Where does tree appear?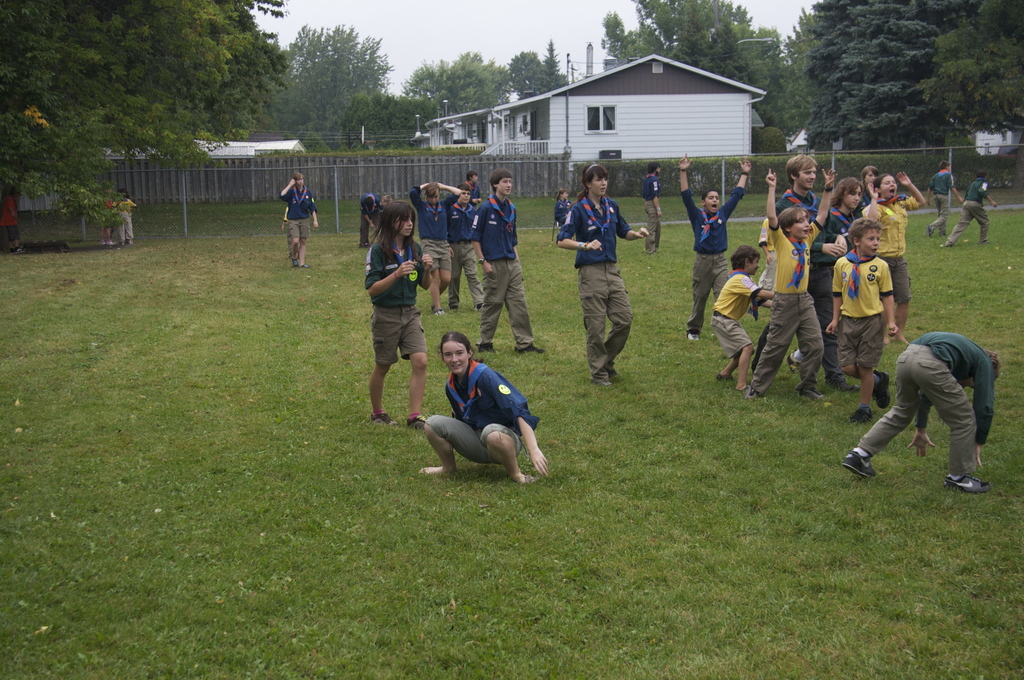
Appears at [left=509, top=45, right=550, bottom=98].
